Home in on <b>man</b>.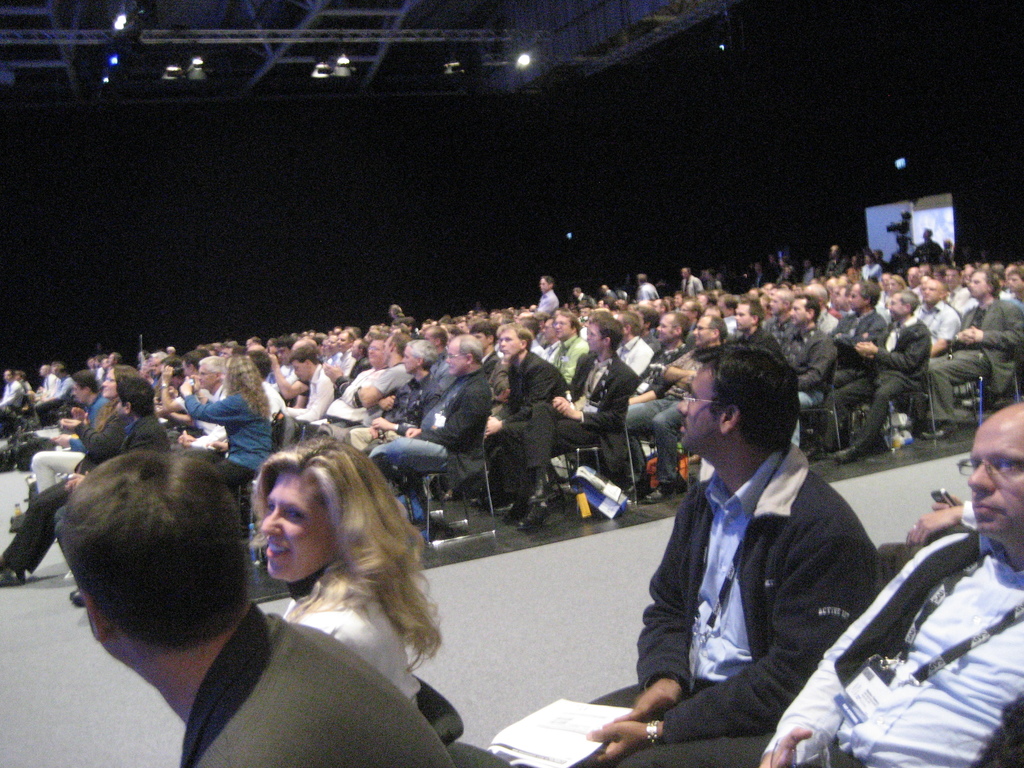
Homed in at pyautogui.locateOnScreen(634, 271, 659, 302).
